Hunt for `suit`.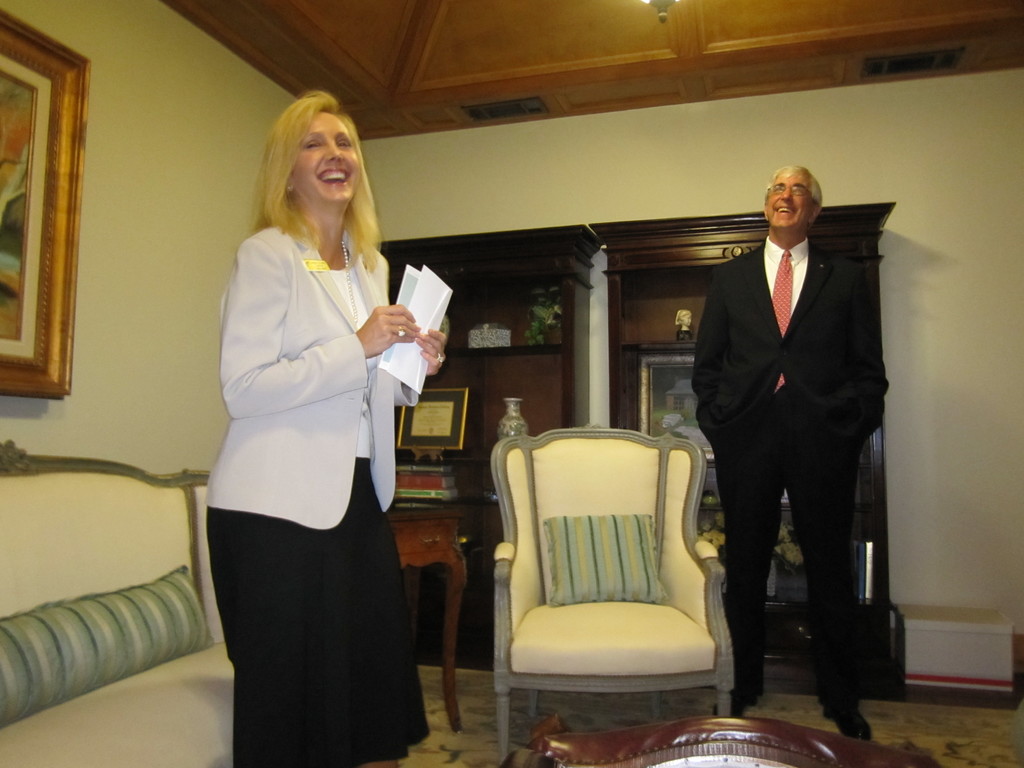
Hunted down at box=[205, 220, 431, 767].
